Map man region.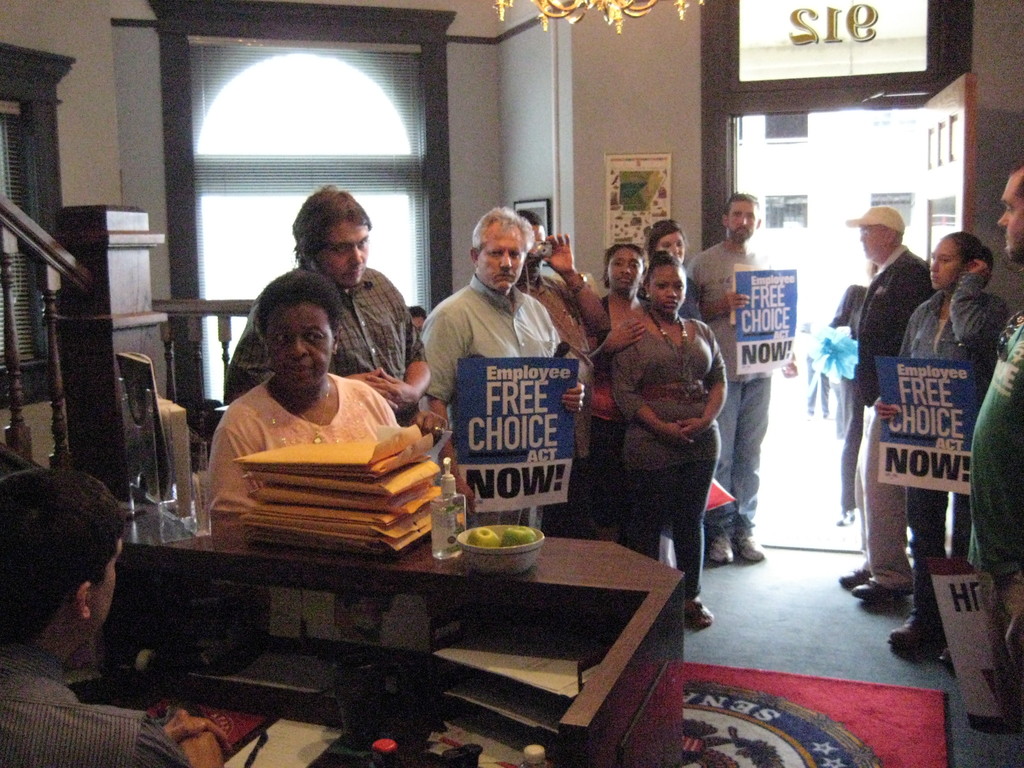
Mapped to box(689, 191, 806, 570).
